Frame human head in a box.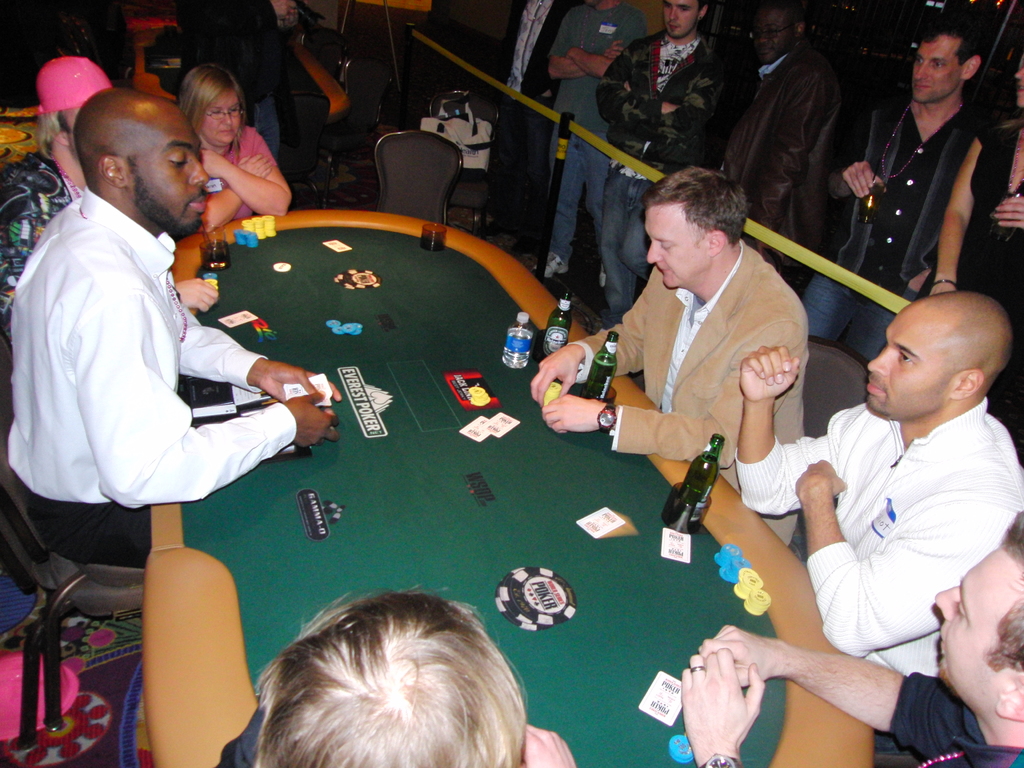
72, 90, 211, 236.
